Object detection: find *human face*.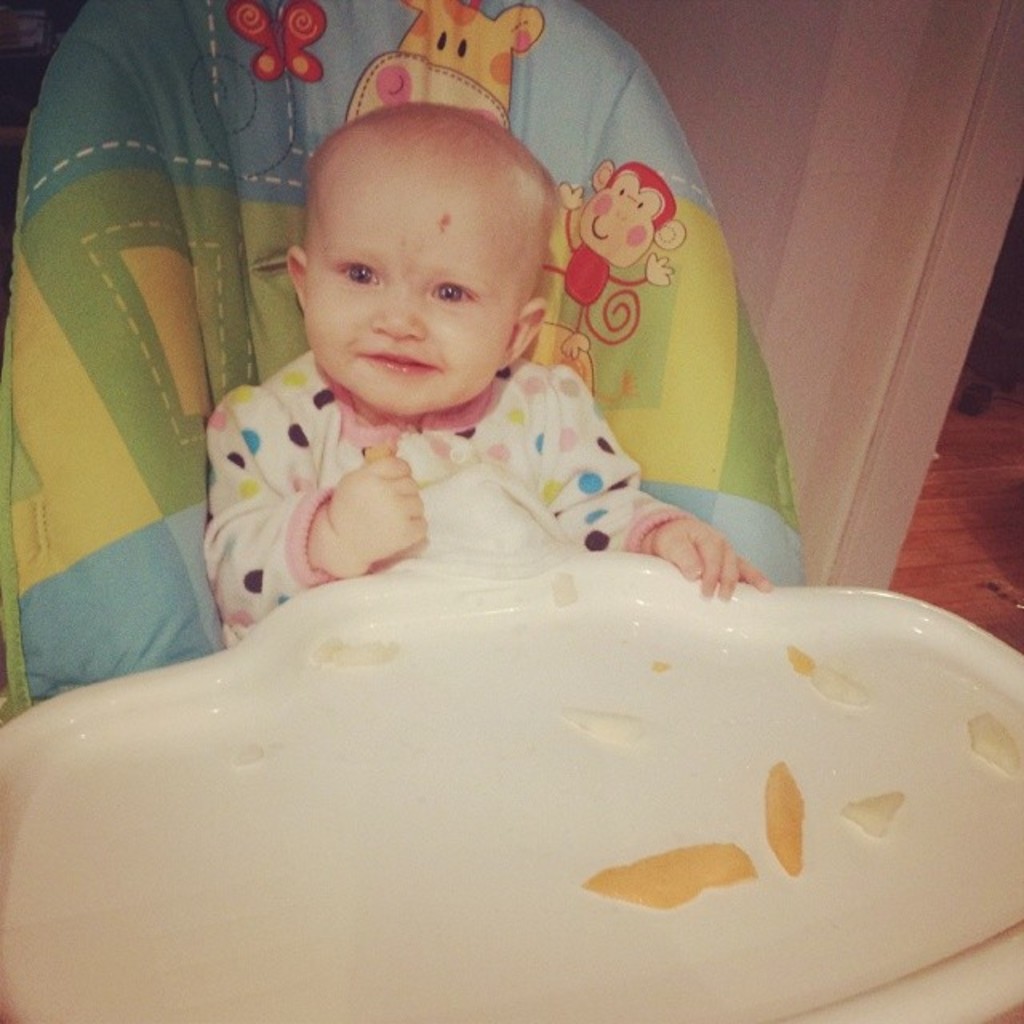
(298, 158, 531, 410).
